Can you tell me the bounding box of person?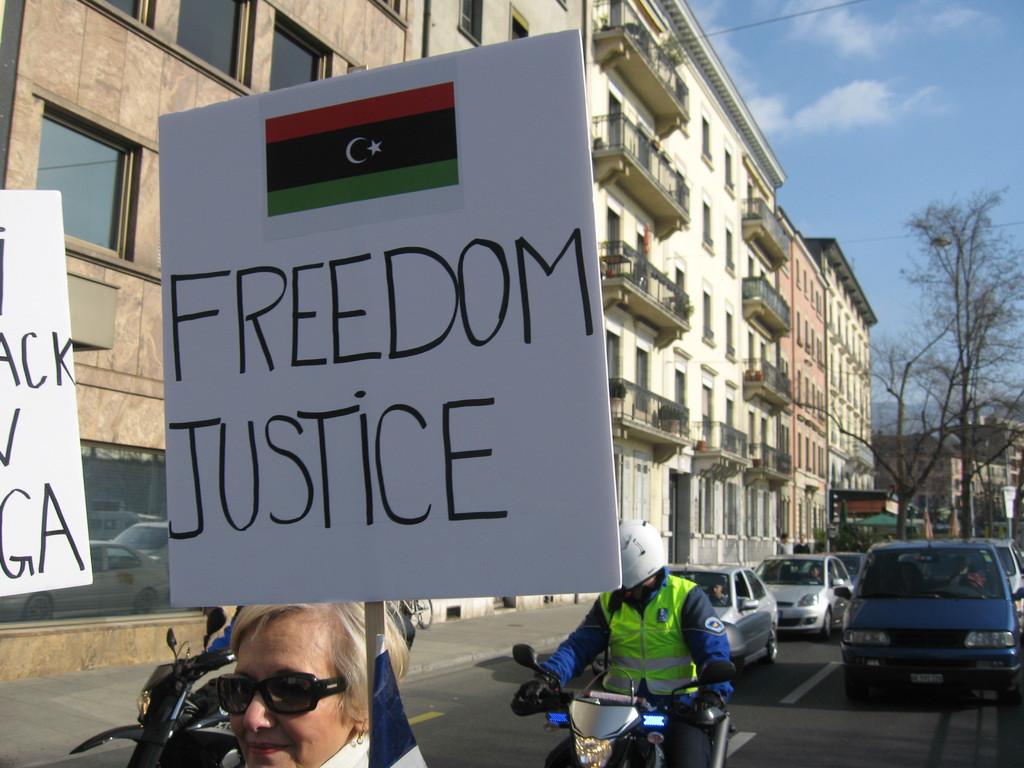
left=554, top=533, right=735, bottom=765.
